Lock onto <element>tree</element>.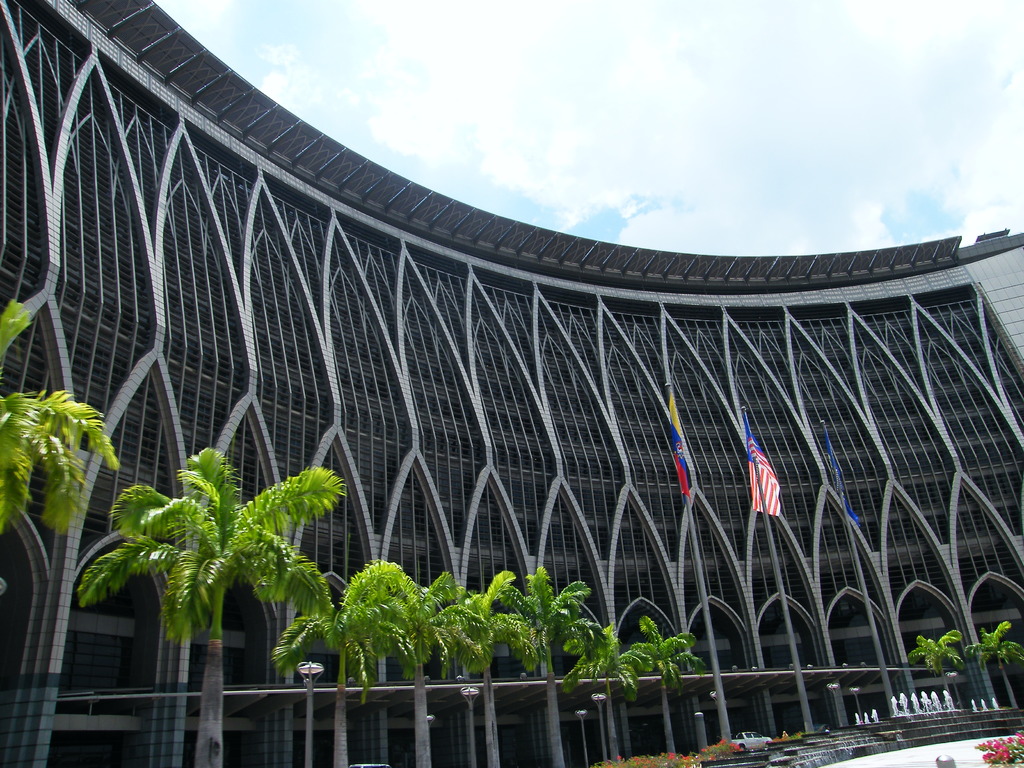
Locked: {"left": 906, "top": 634, "right": 968, "bottom": 717}.
